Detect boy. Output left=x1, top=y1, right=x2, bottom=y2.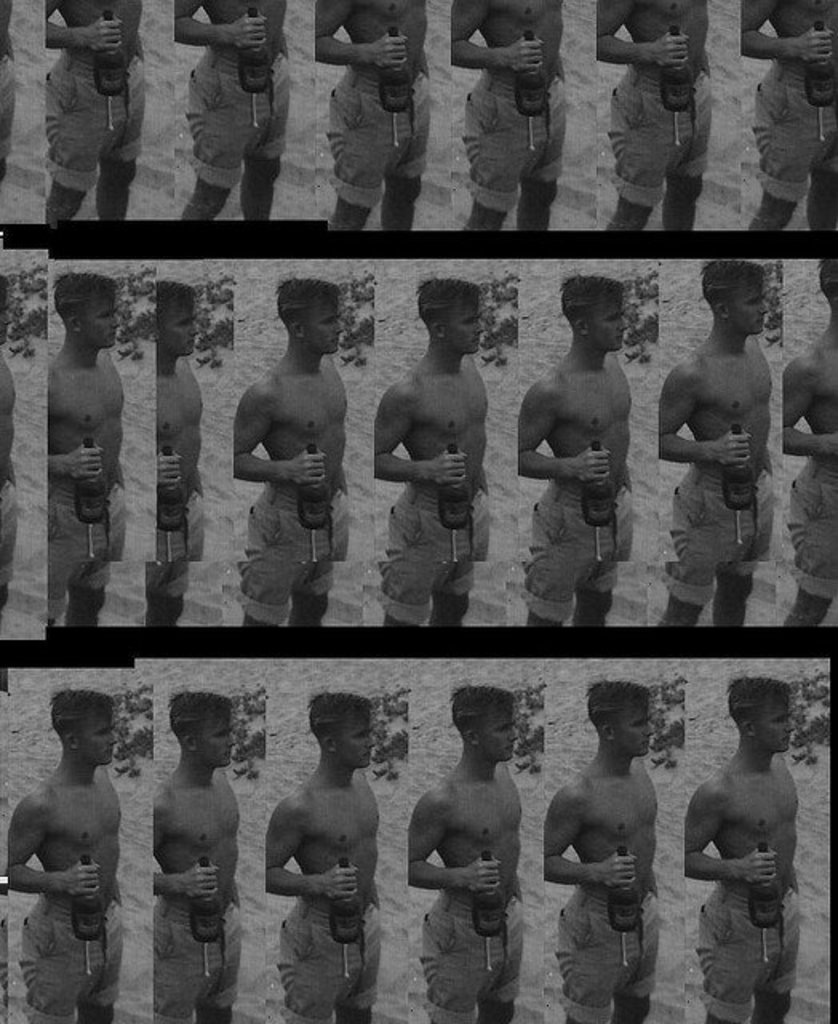
left=593, top=0, right=712, bottom=232.
